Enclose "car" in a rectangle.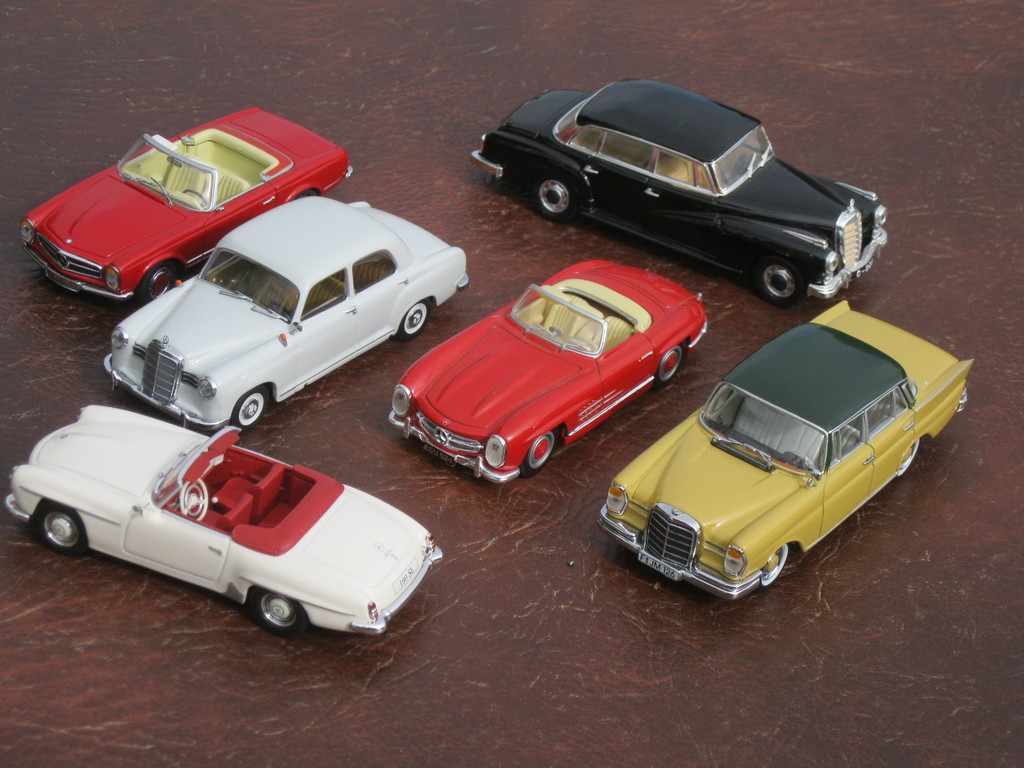
l=599, t=296, r=976, b=600.
